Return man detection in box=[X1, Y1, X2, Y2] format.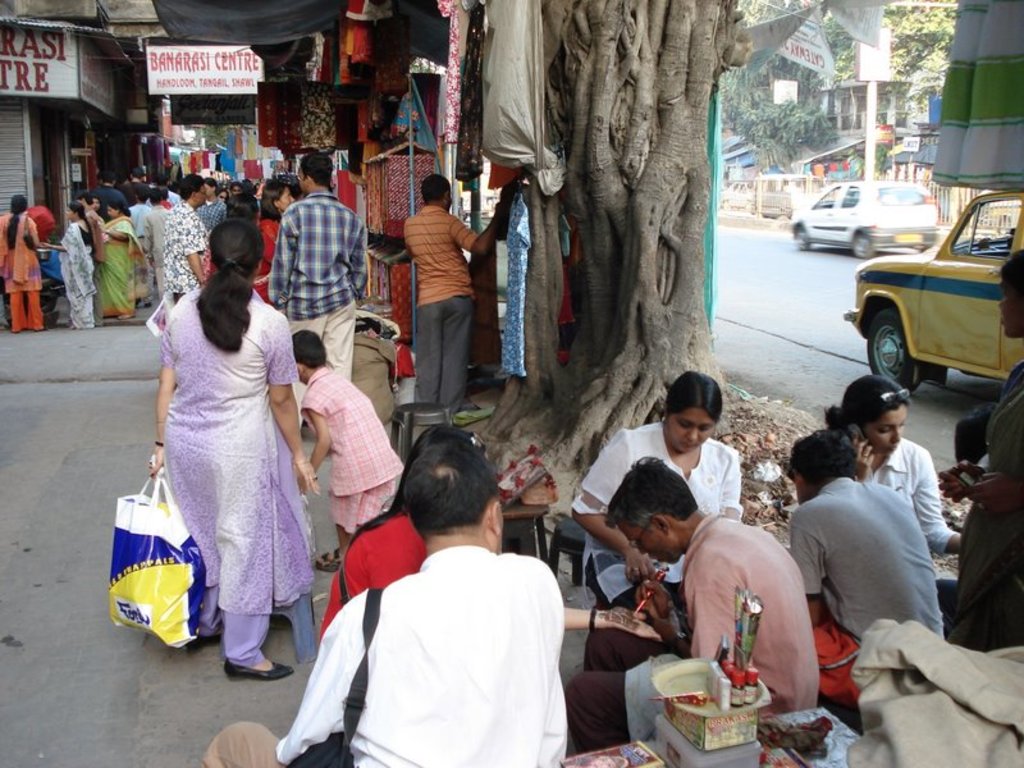
box=[253, 132, 378, 408].
